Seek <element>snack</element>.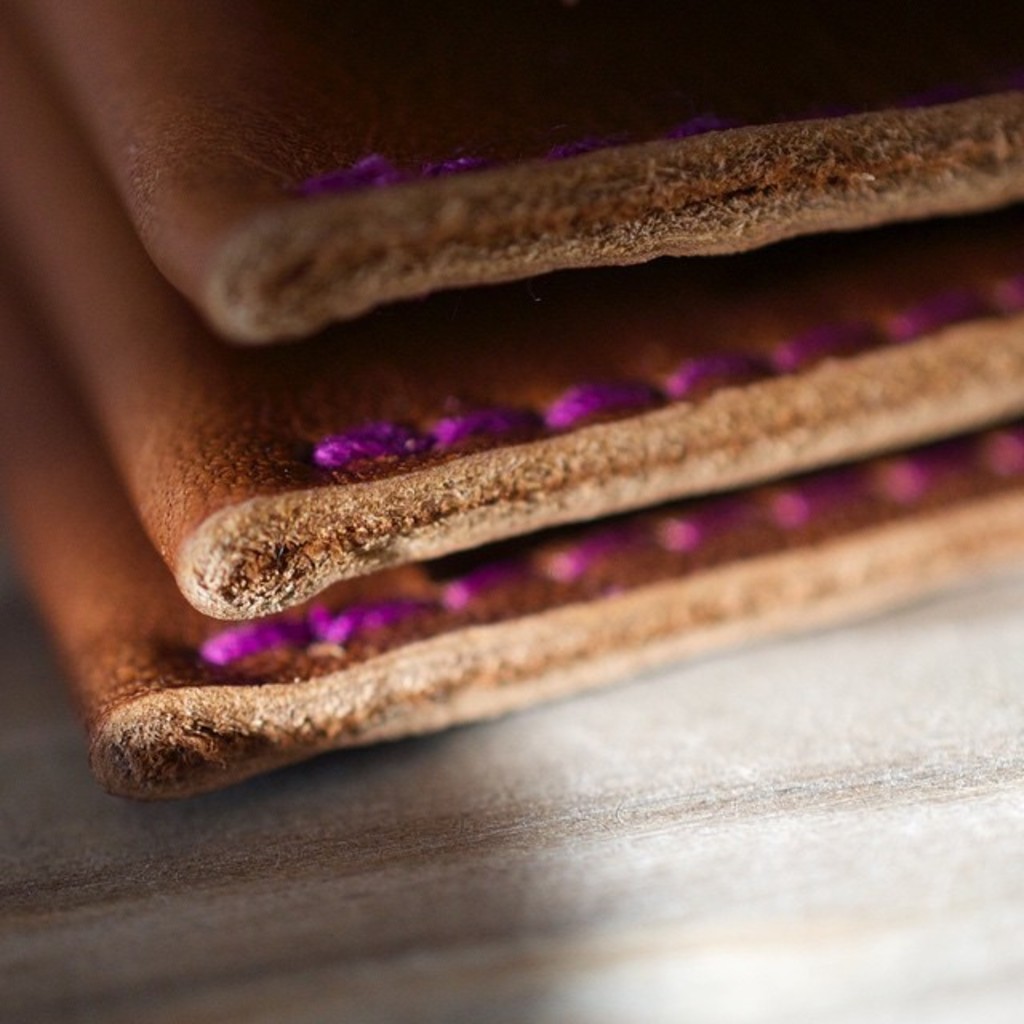
(x1=59, y1=171, x2=1023, y2=760).
